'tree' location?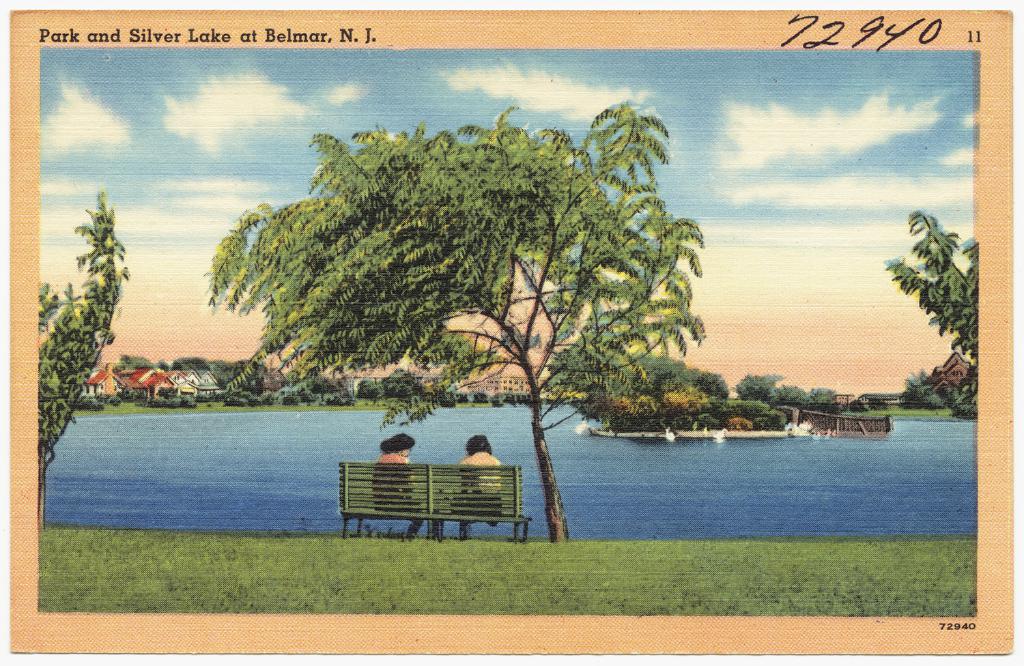
[632, 352, 726, 401]
